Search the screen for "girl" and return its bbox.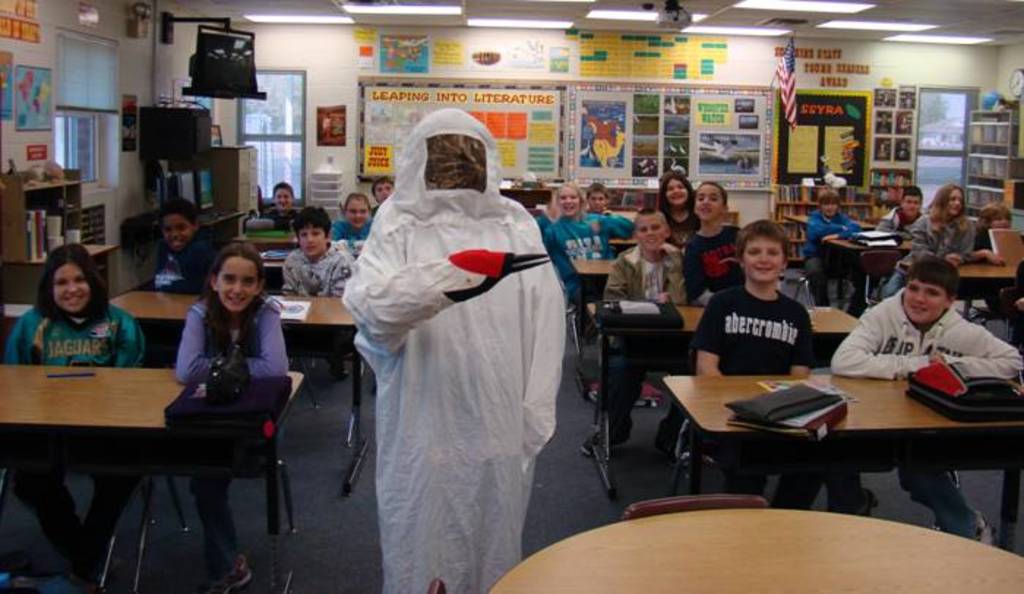
Found: region(876, 178, 973, 296).
